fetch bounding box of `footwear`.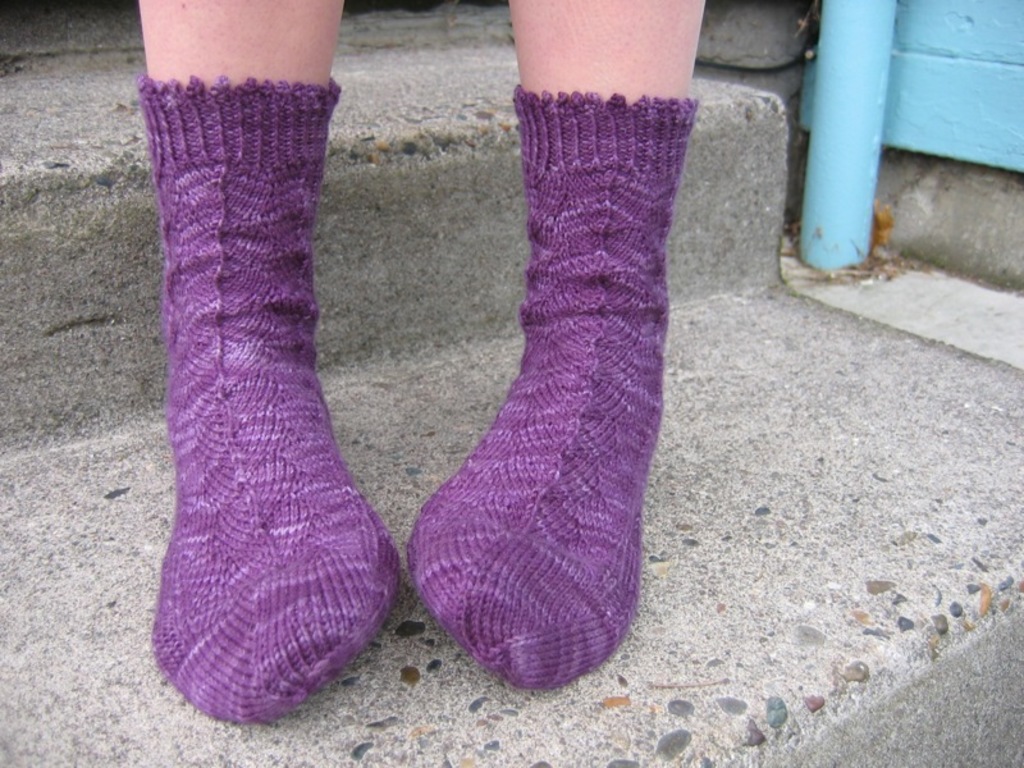
Bbox: 131 78 399 733.
